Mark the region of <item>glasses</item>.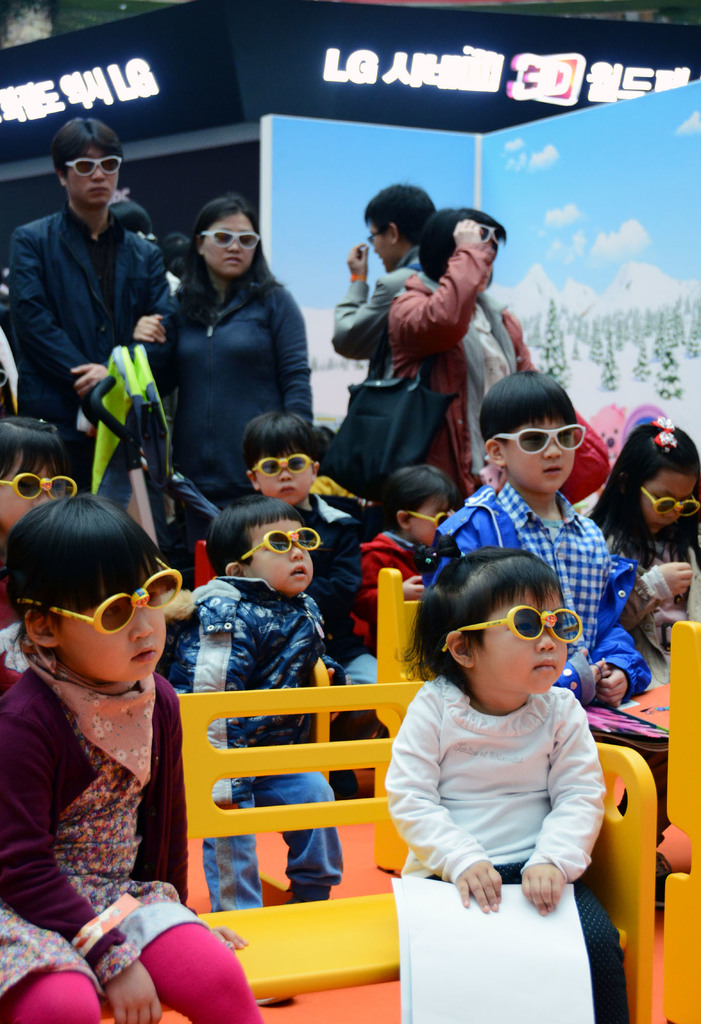
Region: 486:420:591:458.
